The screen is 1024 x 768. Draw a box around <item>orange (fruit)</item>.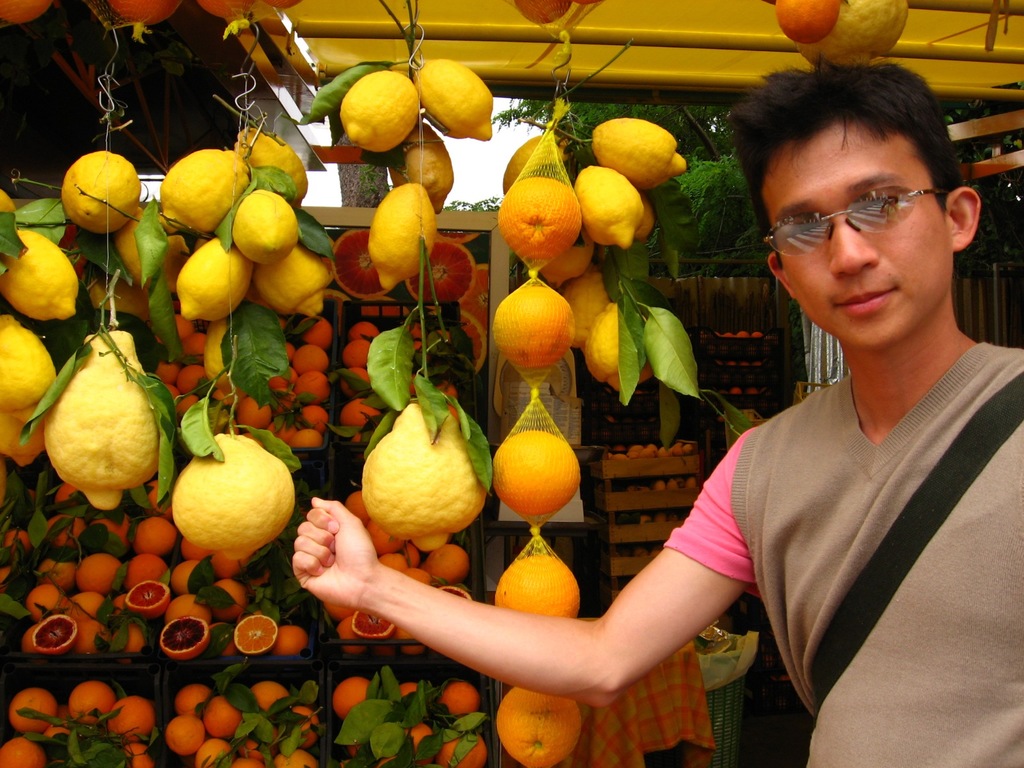
detection(118, 554, 158, 588).
